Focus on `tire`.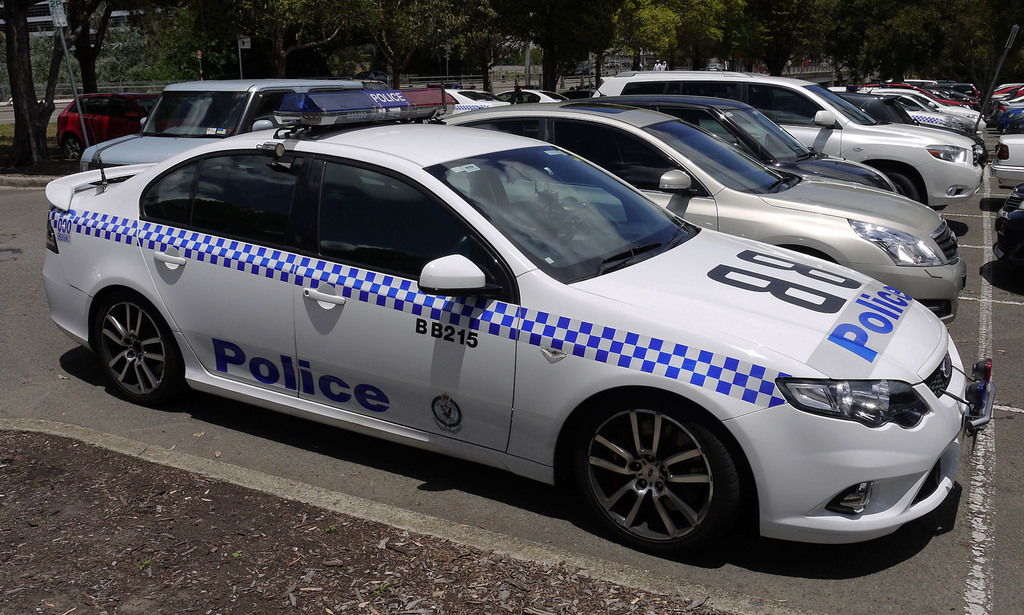
Focused at 58:134:84:171.
